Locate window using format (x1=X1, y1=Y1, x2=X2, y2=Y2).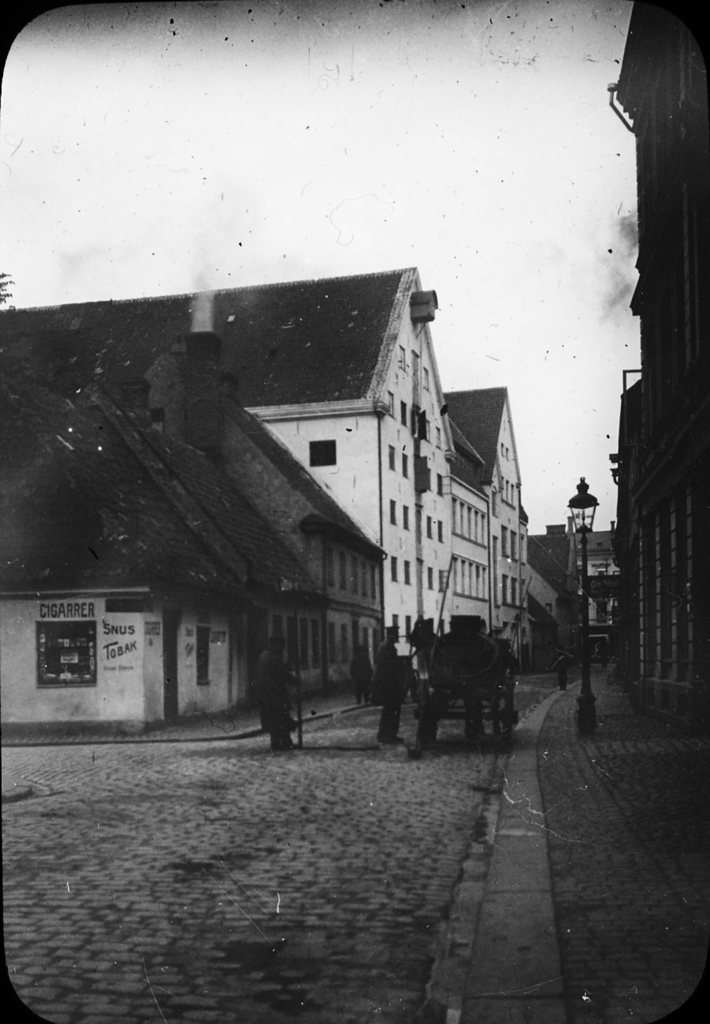
(x1=396, y1=343, x2=405, y2=370).
